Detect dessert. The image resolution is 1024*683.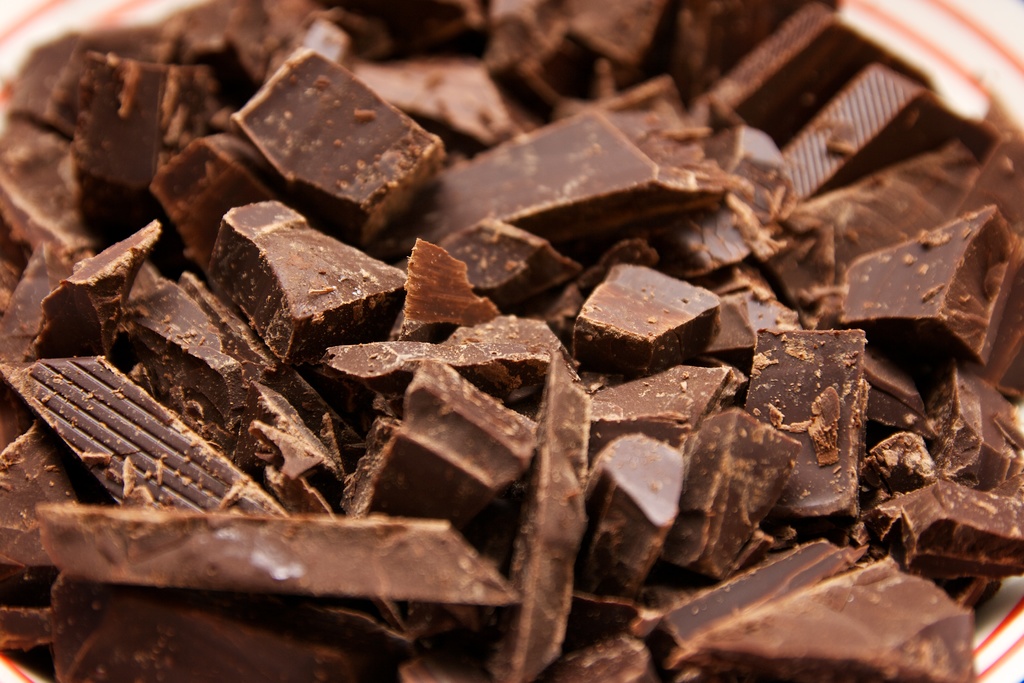
Rect(854, 210, 1007, 378).
